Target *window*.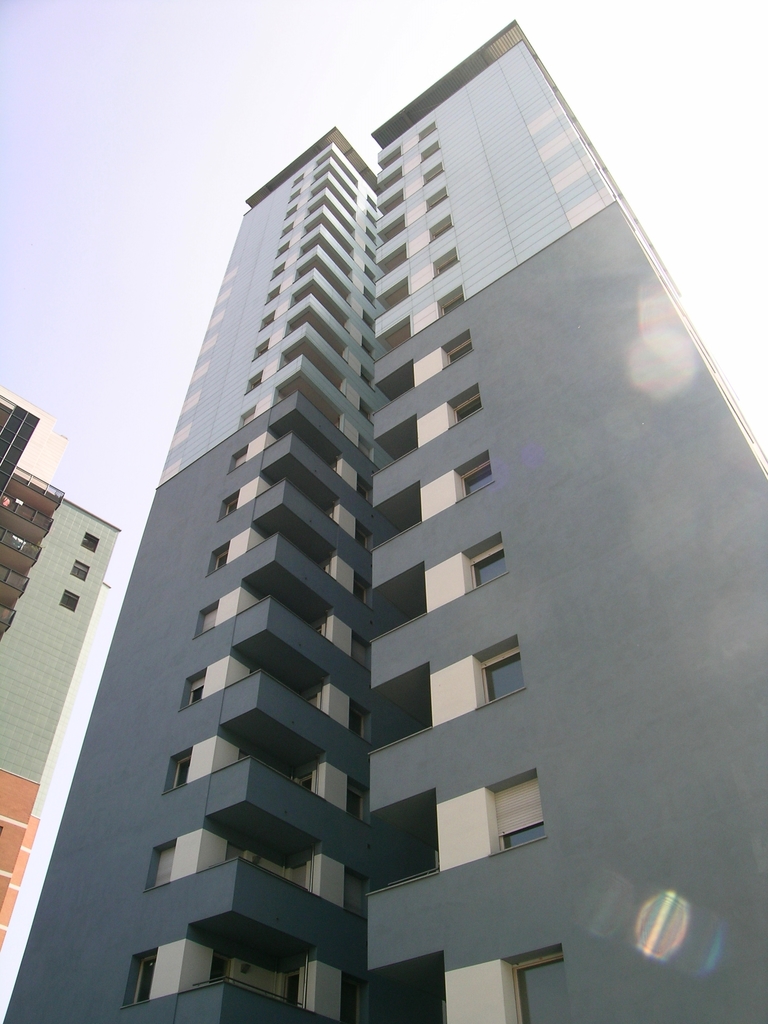
Target region: region(439, 248, 458, 274).
